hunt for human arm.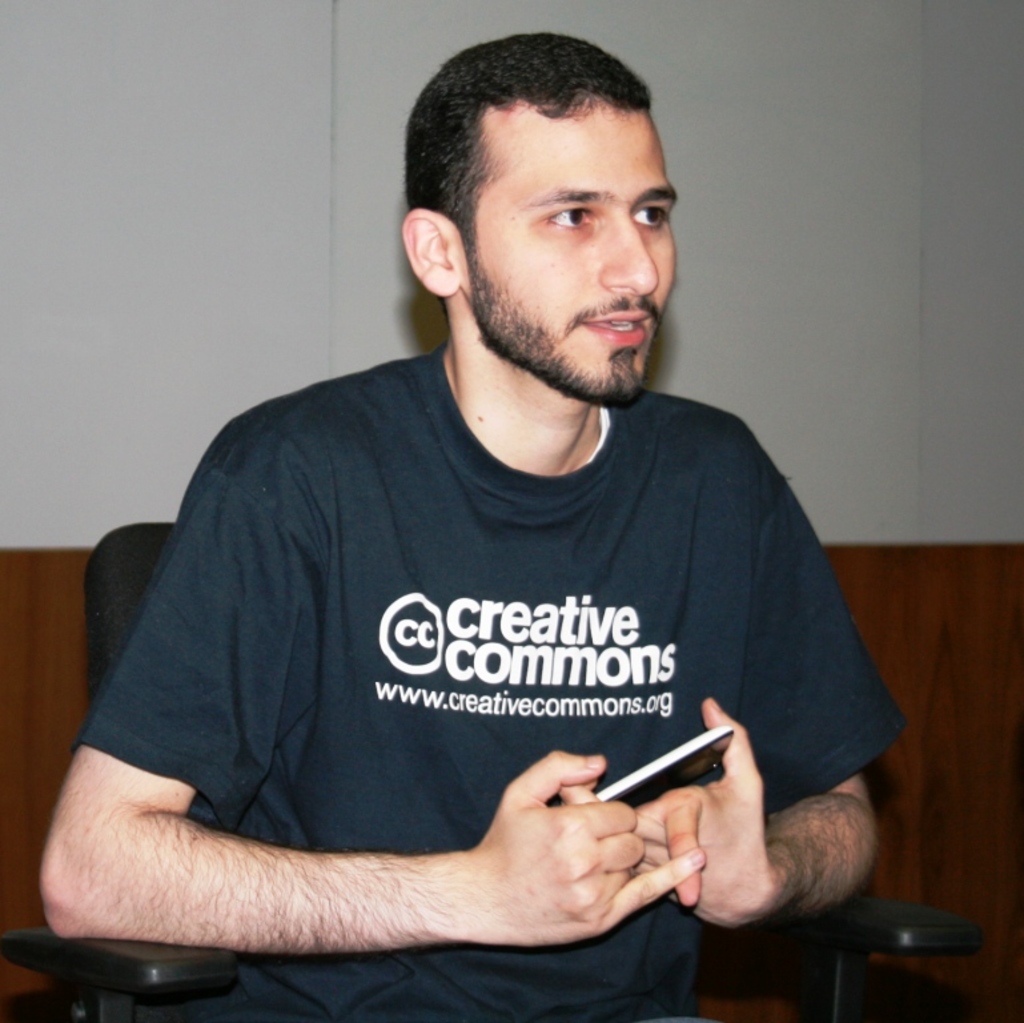
Hunted down at select_region(614, 469, 899, 922).
